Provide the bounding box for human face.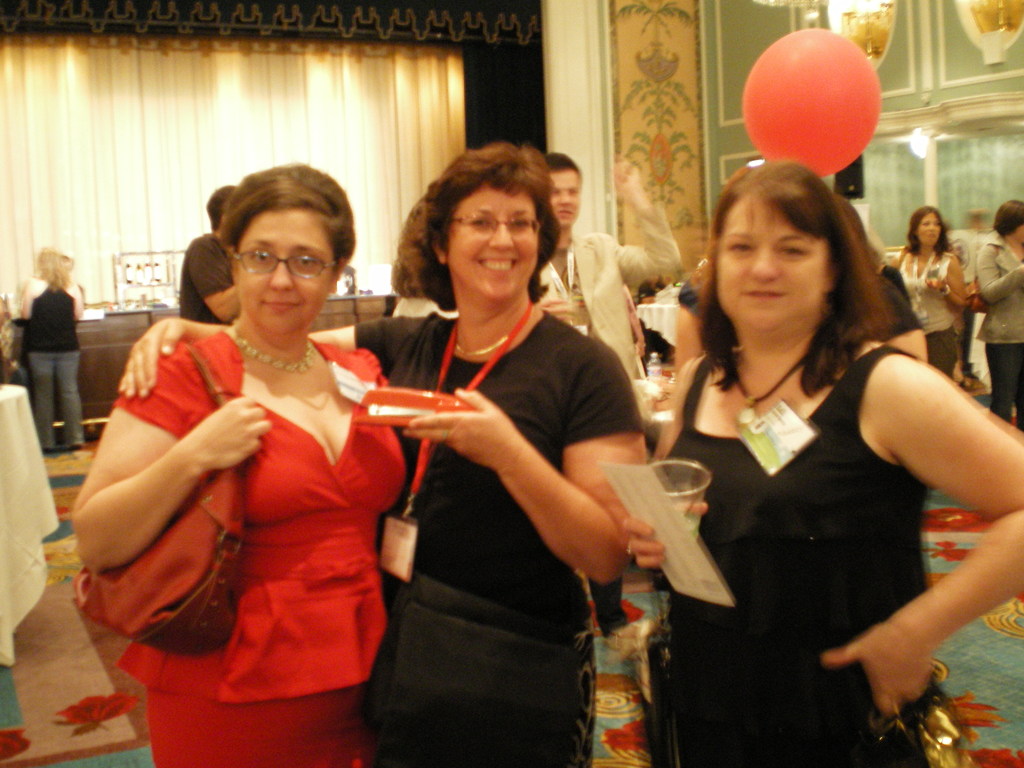
region(449, 180, 533, 301).
